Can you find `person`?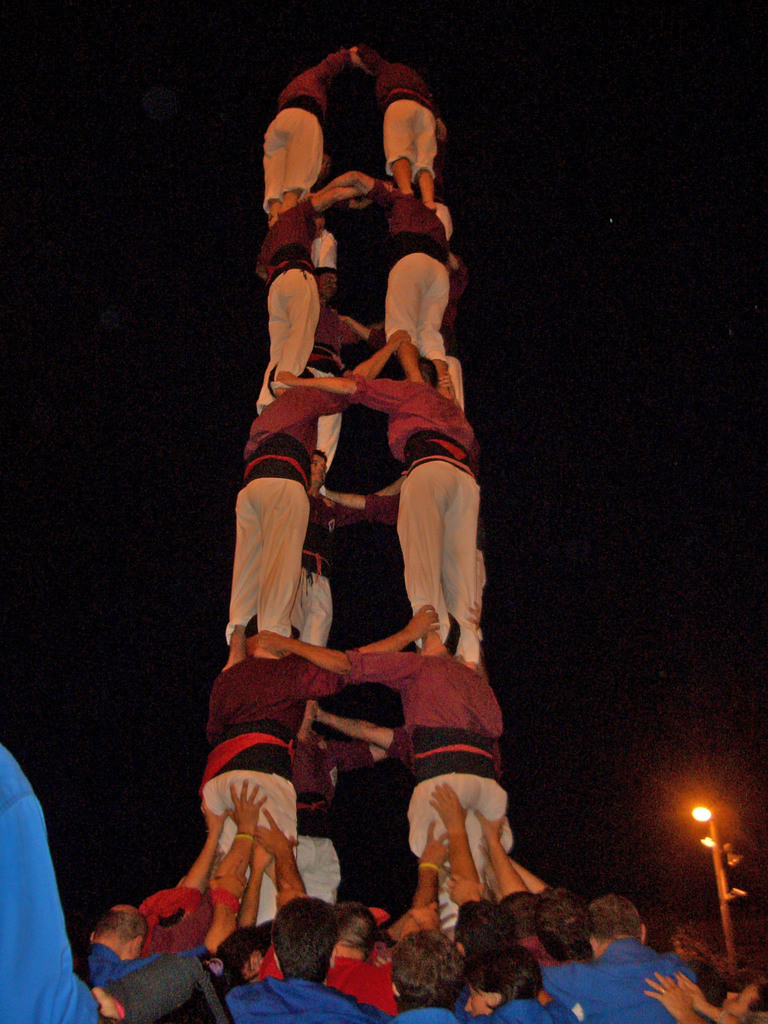
Yes, bounding box: (left=253, top=188, right=378, bottom=379).
